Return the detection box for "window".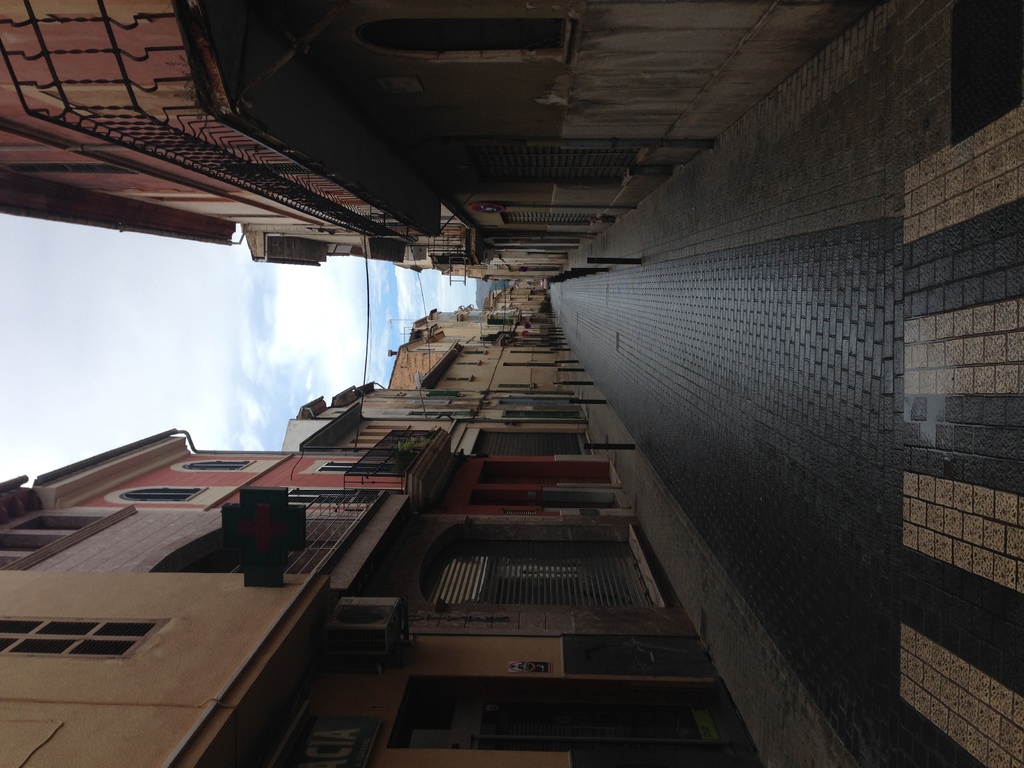
box=[123, 487, 200, 503].
